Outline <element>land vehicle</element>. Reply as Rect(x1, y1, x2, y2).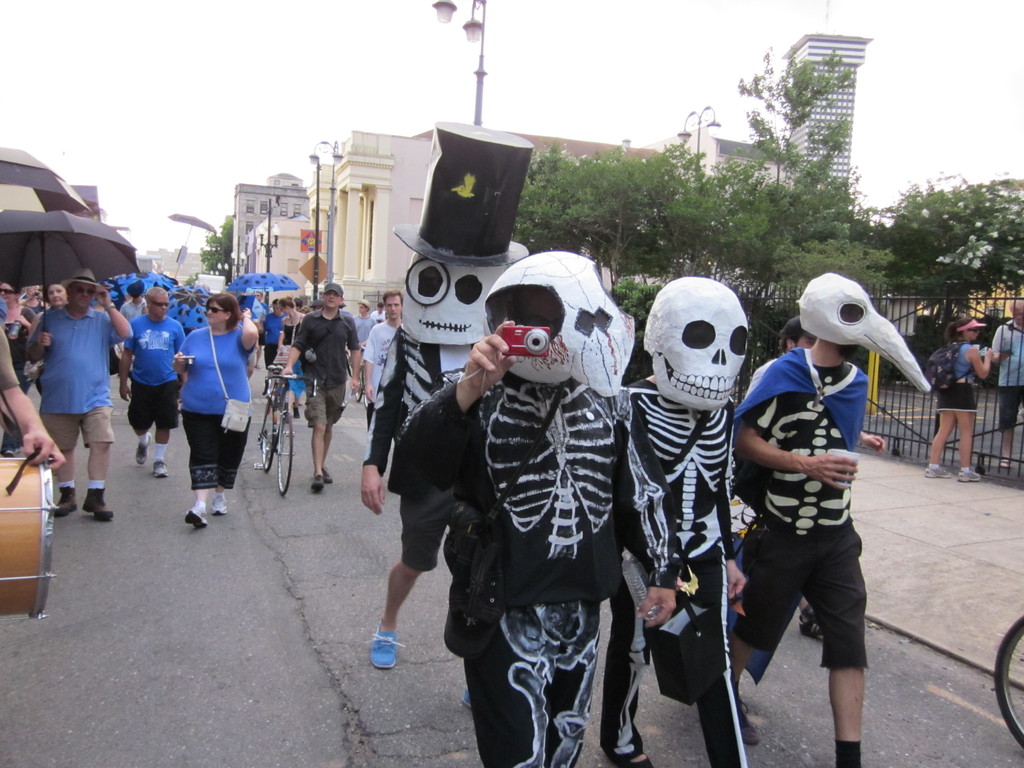
Rect(256, 366, 319, 496).
